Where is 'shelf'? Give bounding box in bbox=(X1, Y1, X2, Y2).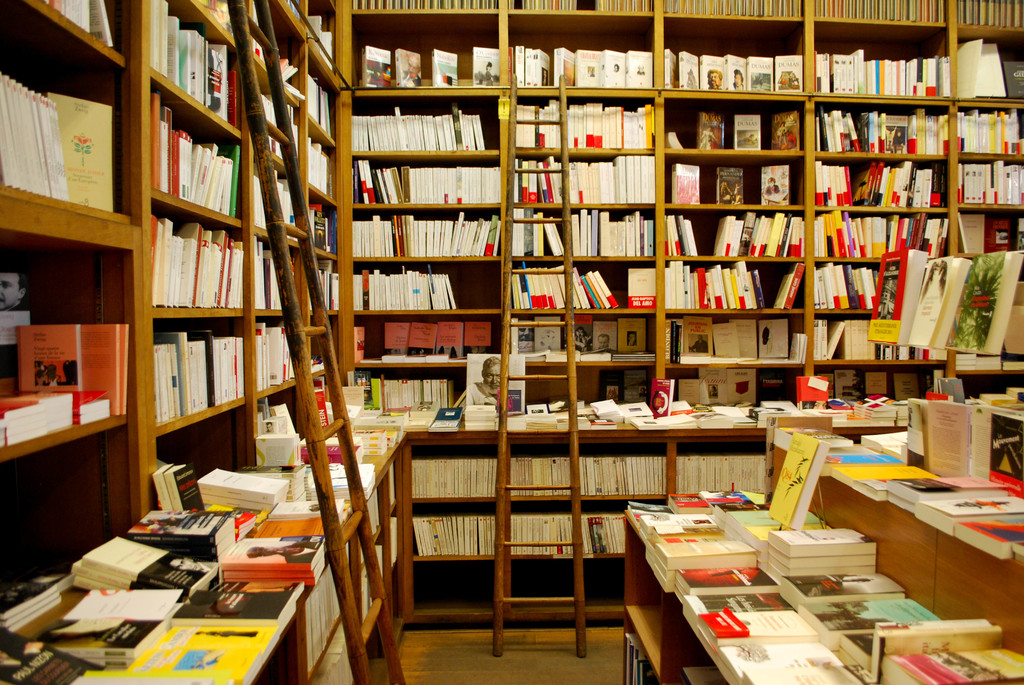
bbox=(503, 7, 658, 84).
